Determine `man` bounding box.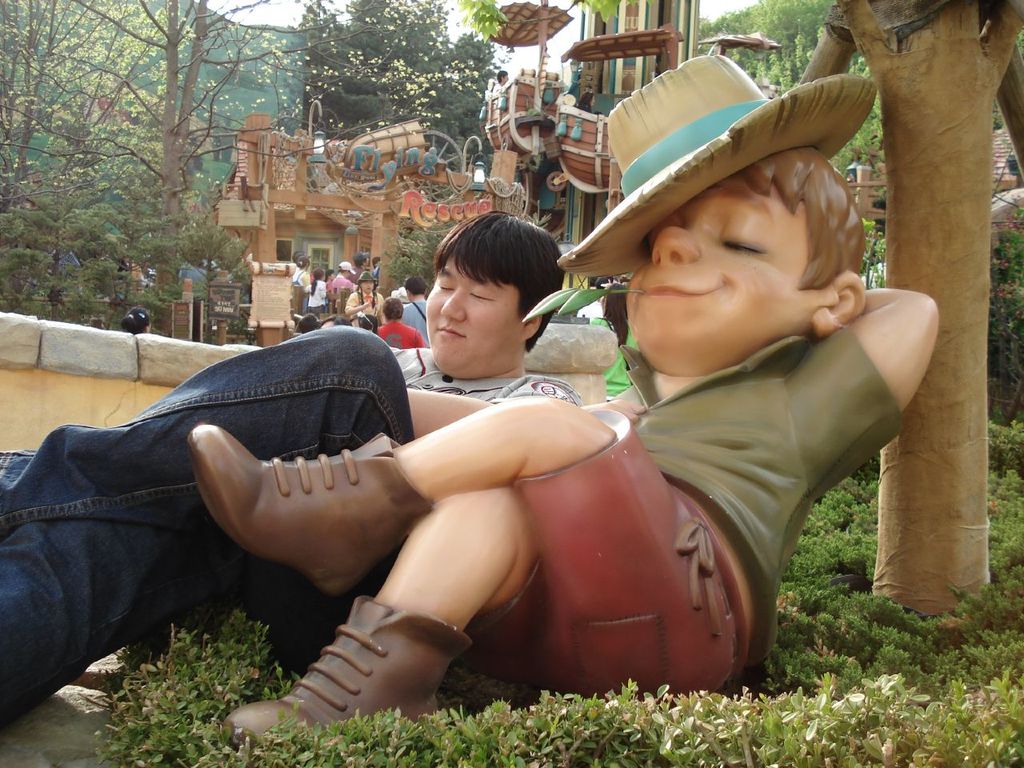
Determined: 0, 208, 583, 726.
